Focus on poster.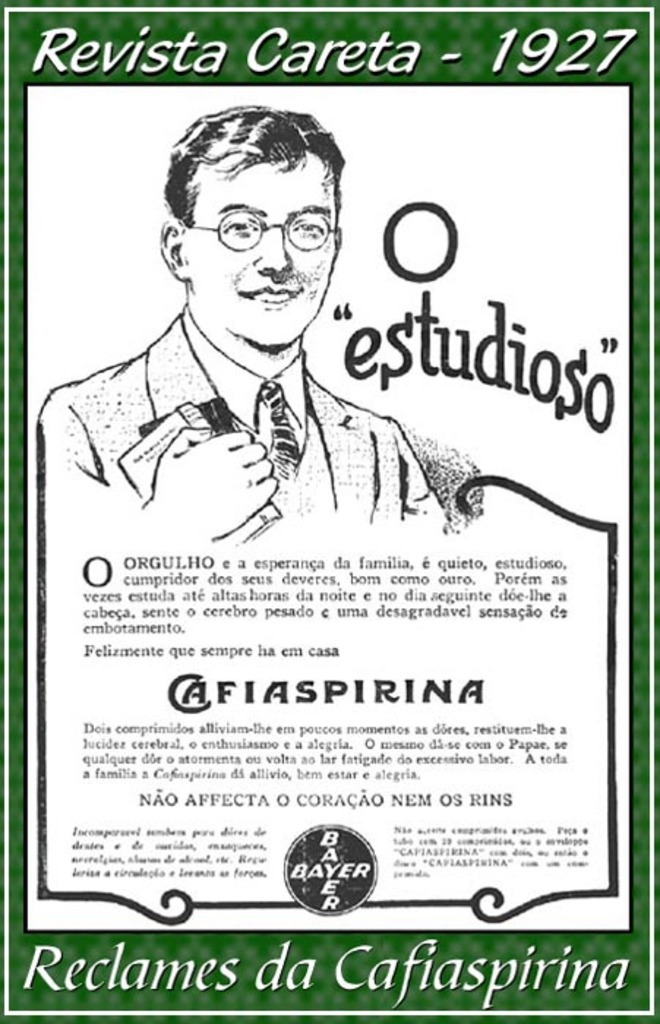
Focused at Rect(0, 0, 659, 1023).
